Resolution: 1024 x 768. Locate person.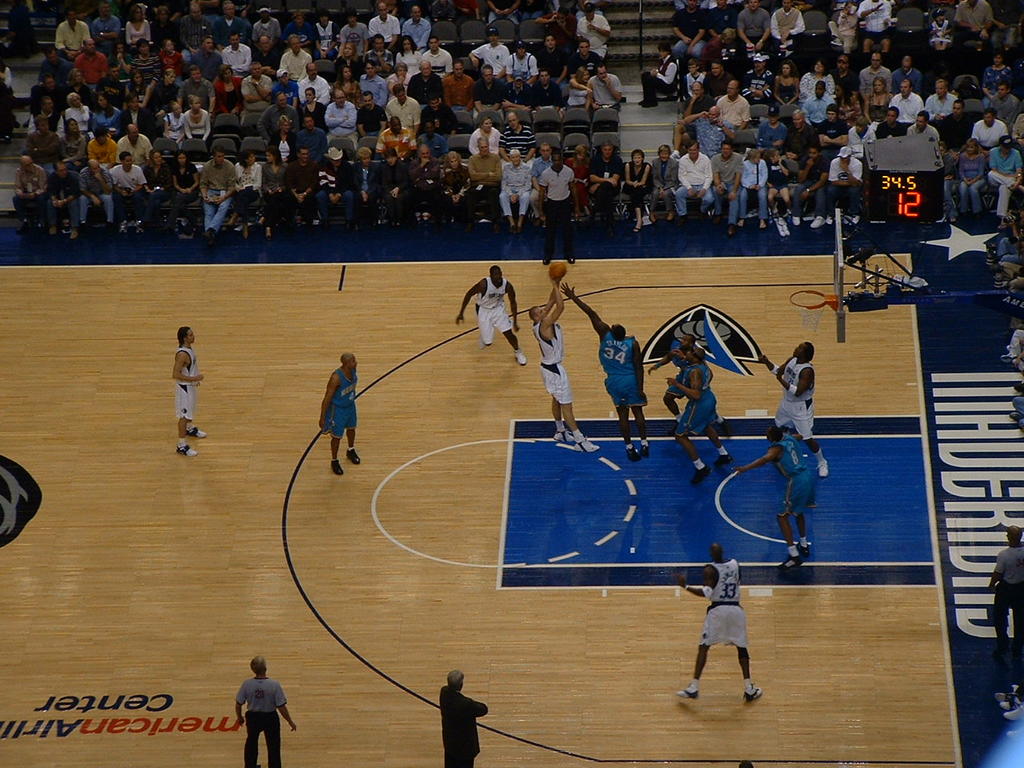
box=[982, 46, 1012, 99].
